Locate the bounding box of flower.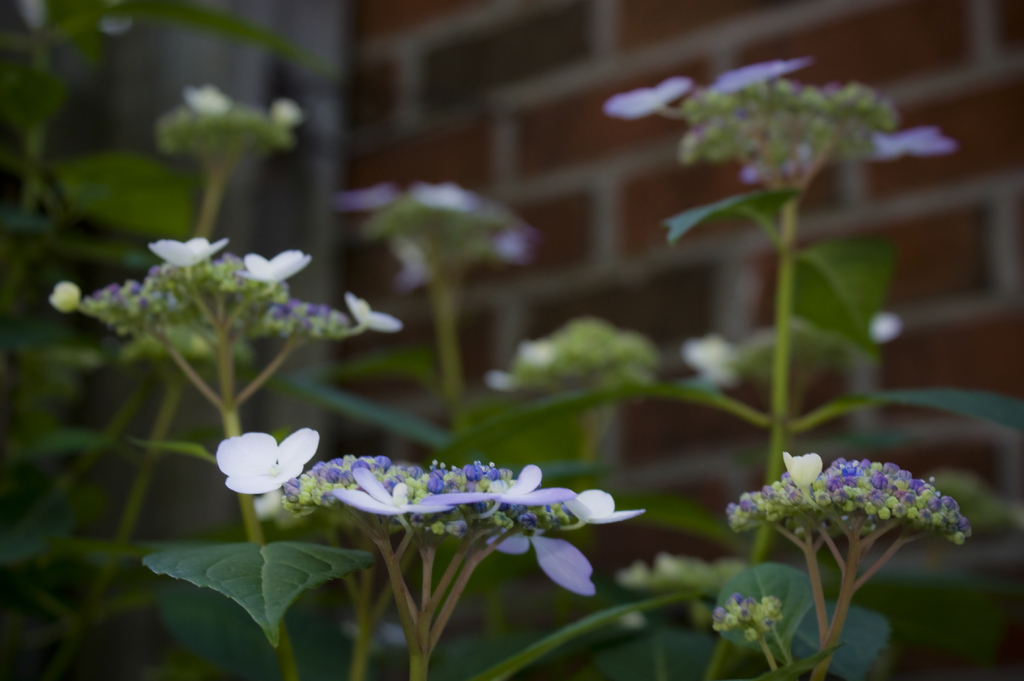
Bounding box: 784, 449, 822, 489.
